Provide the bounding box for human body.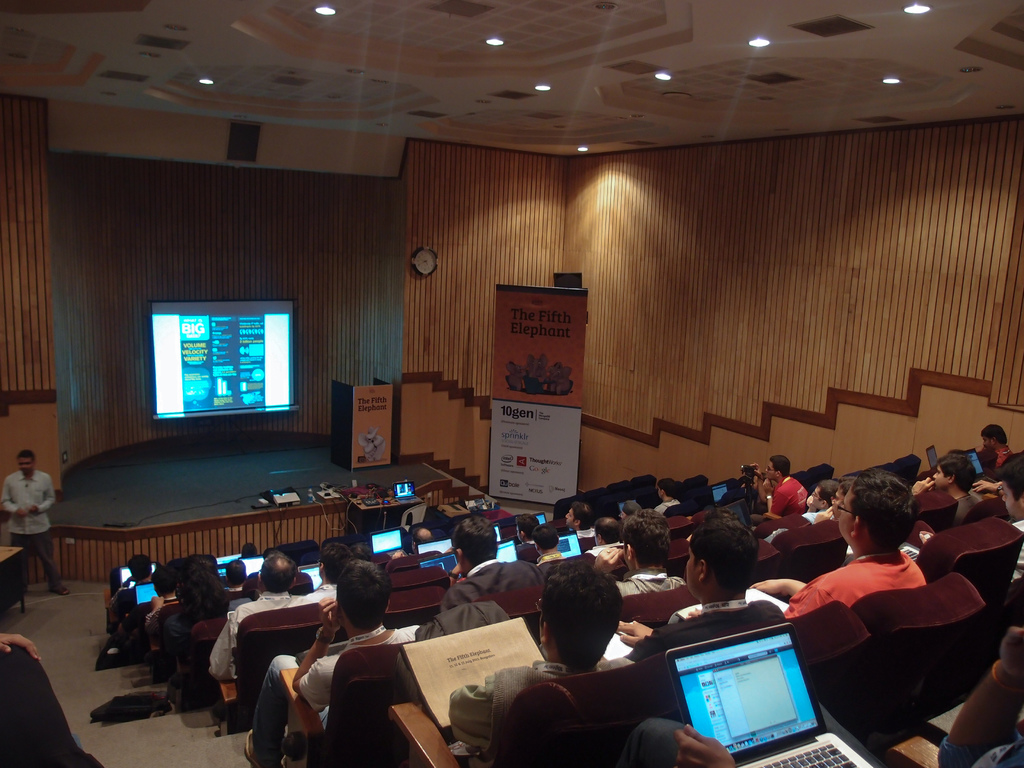
[x1=202, y1=554, x2=328, y2=699].
